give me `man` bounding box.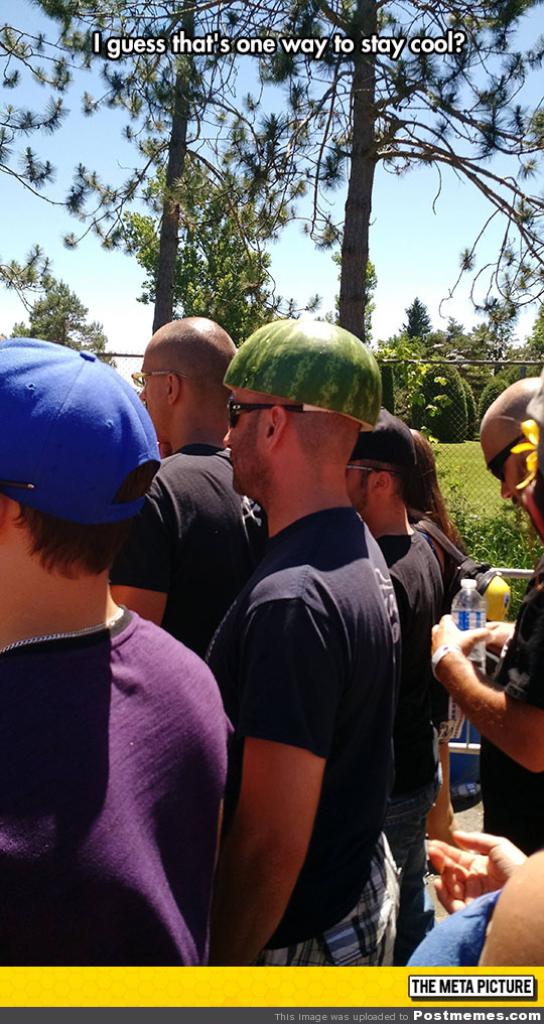
rect(347, 404, 447, 965).
